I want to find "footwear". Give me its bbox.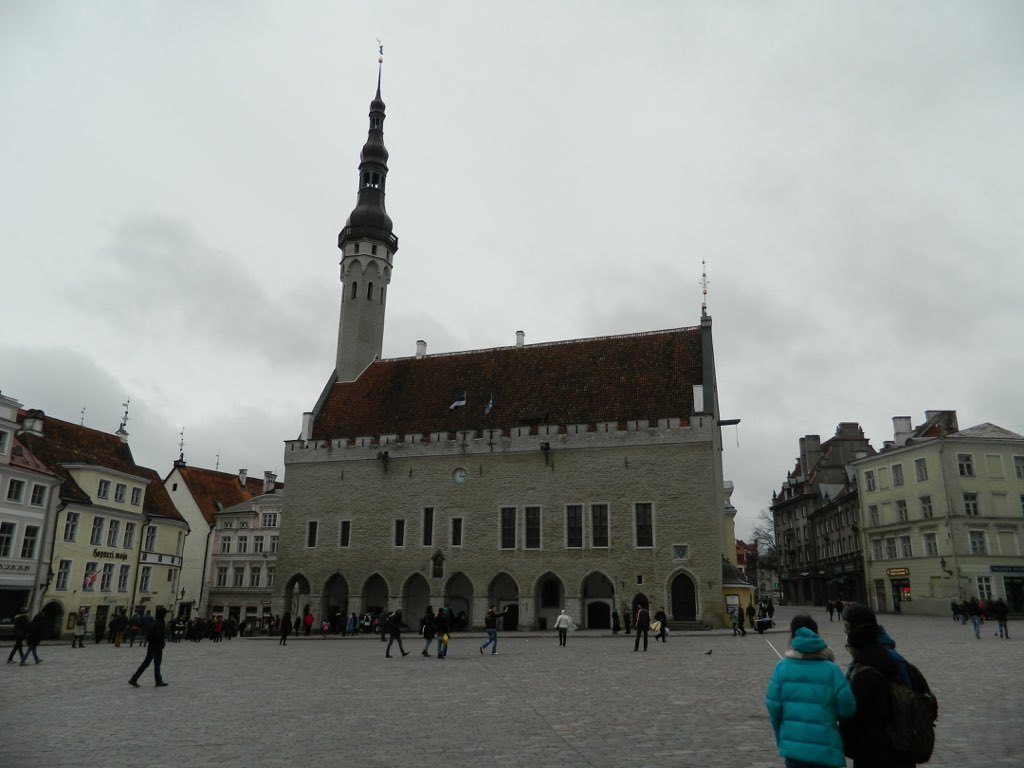
rect(421, 651, 432, 659).
